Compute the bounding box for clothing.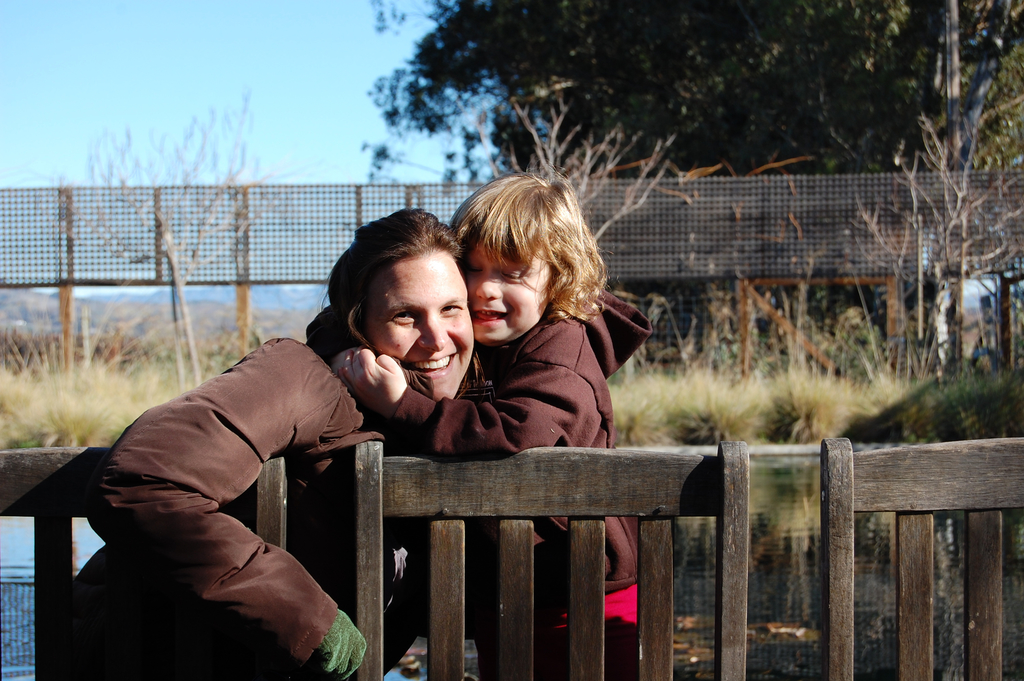
[66,337,464,680].
